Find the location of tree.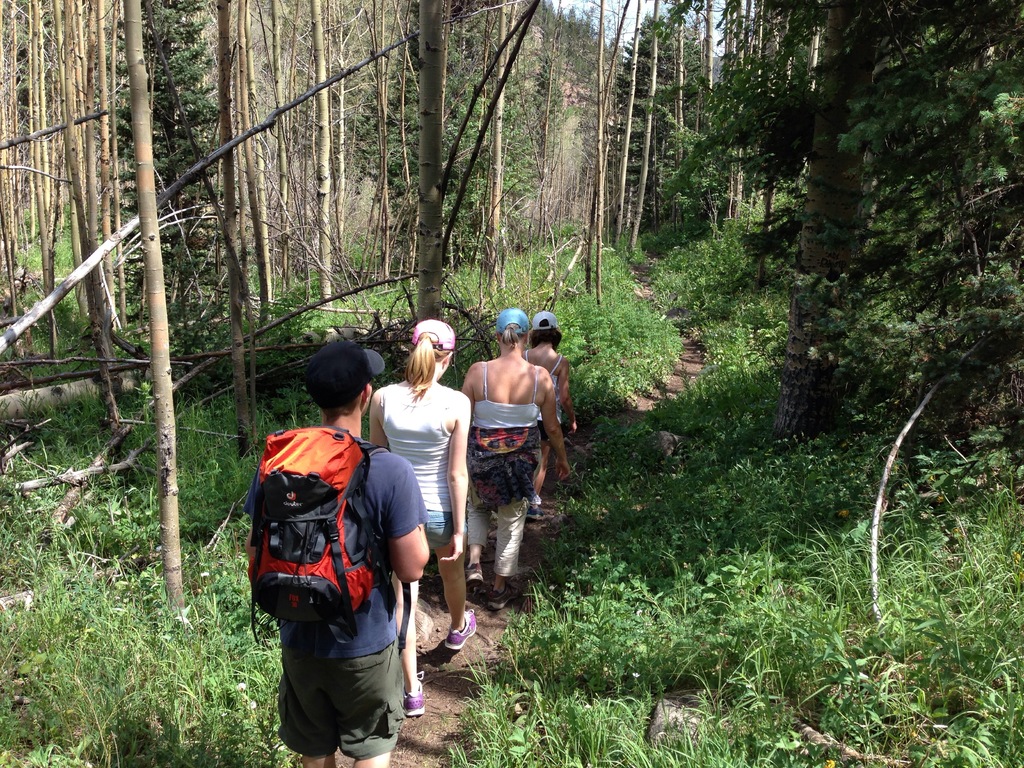
Location: rect(655, 0, 719, 200).
